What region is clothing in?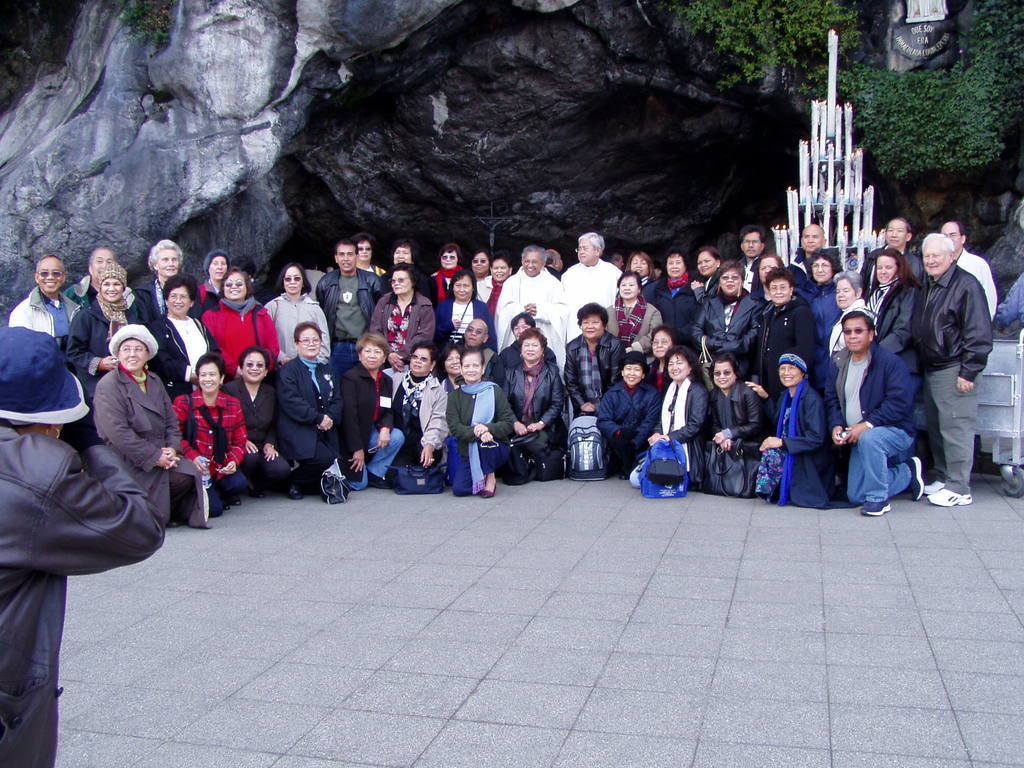
bbox=(817, 337, 908, 512).
